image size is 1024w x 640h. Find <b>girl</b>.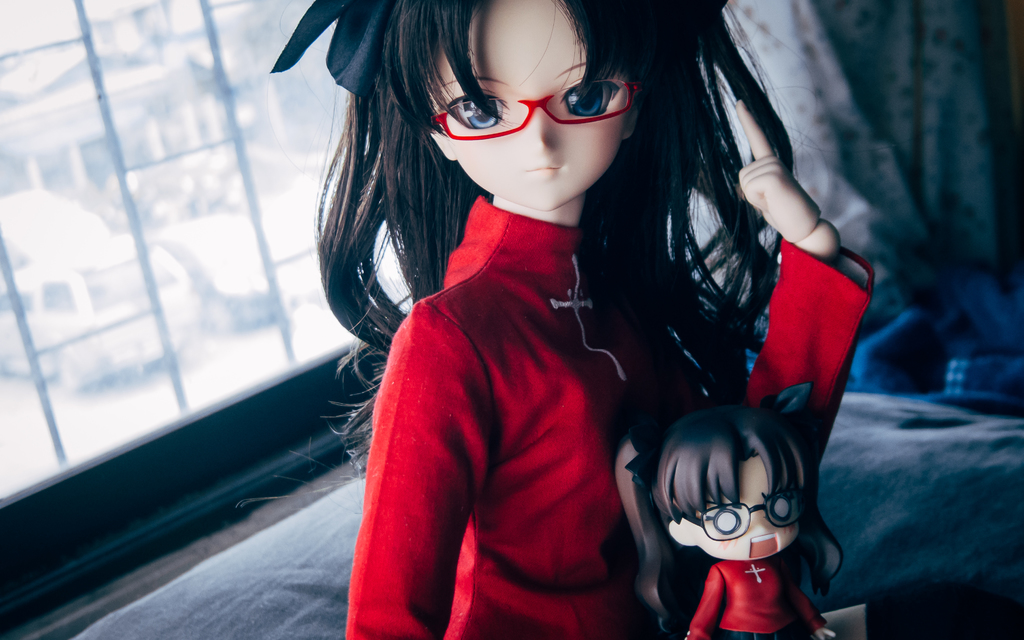
243, 0, 882, 639.
